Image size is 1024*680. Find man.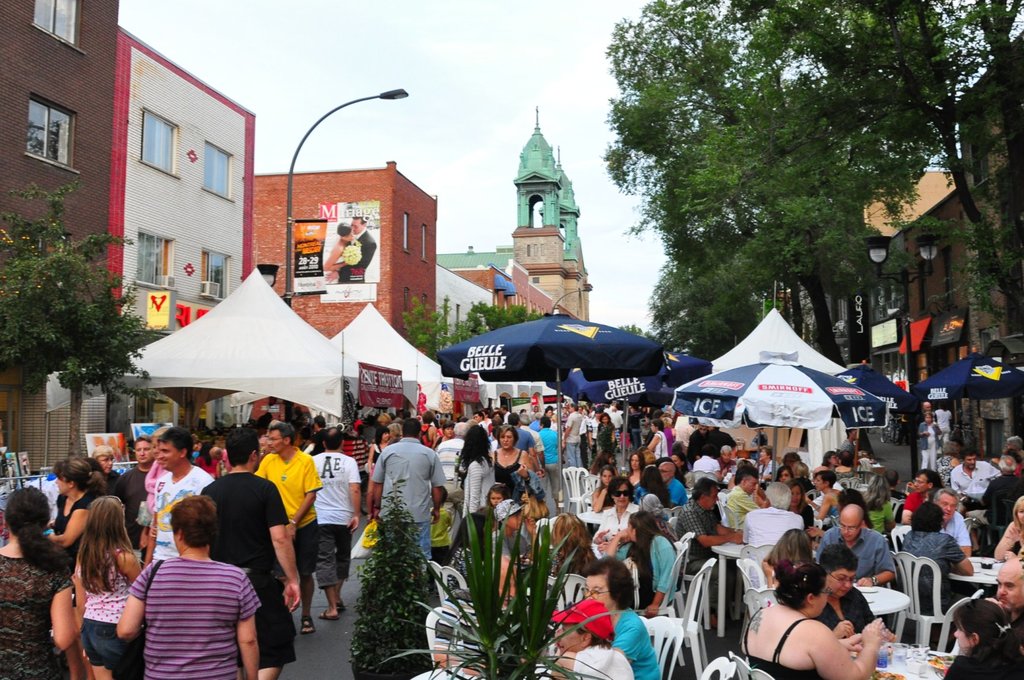
bbox=(536, 419, 564, 509).
